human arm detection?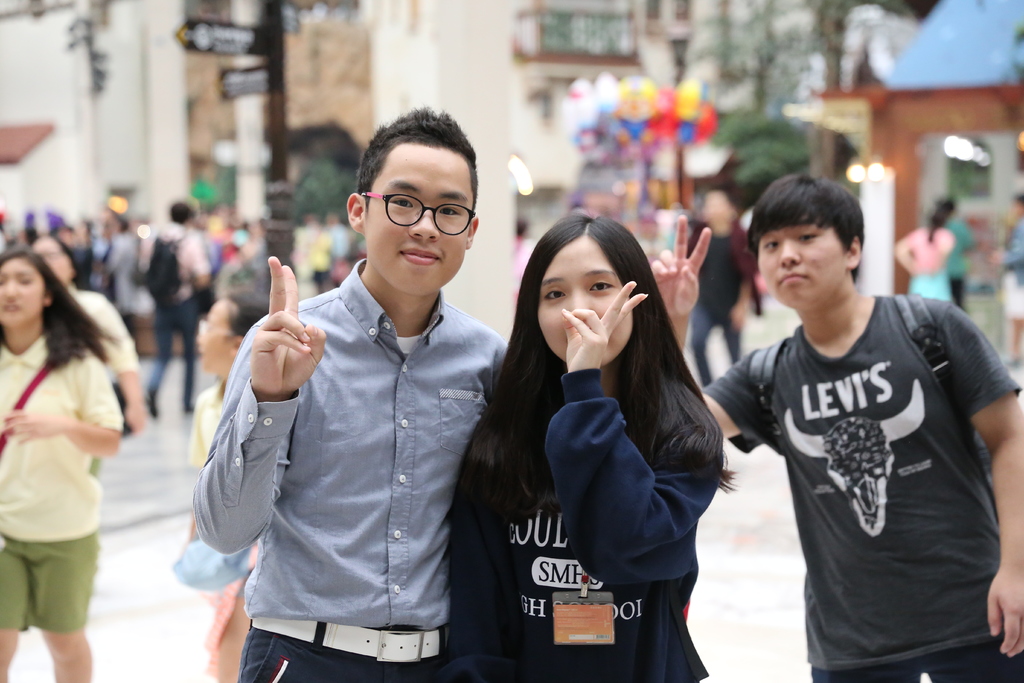
[x1=650, y1=213, x2=765, y2=454]
